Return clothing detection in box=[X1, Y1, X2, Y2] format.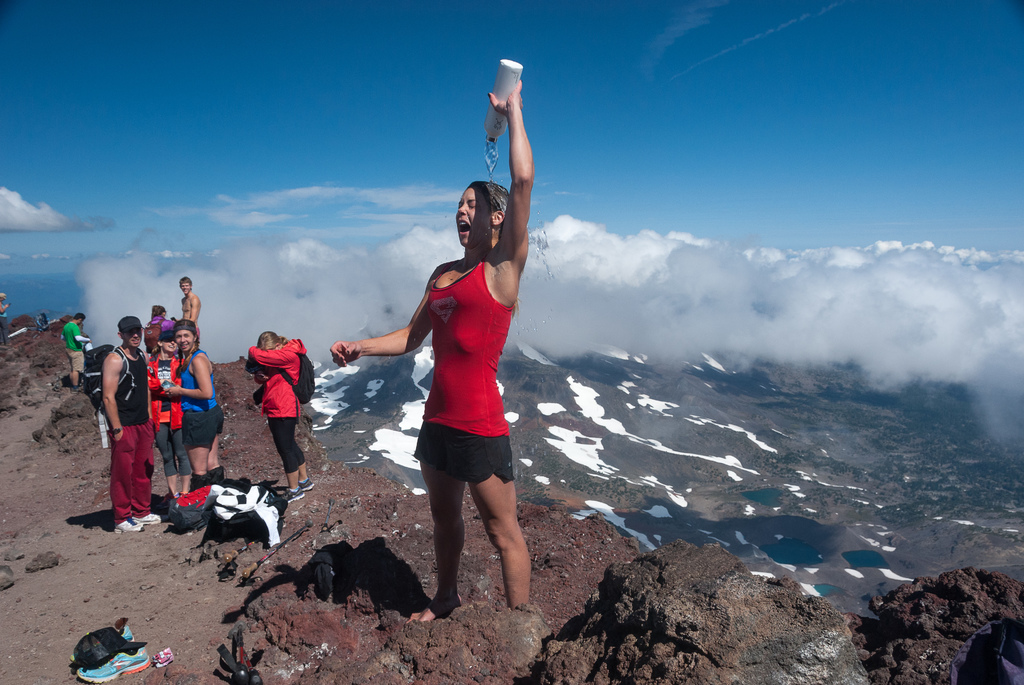
box=[61, 324, 90, 374].
